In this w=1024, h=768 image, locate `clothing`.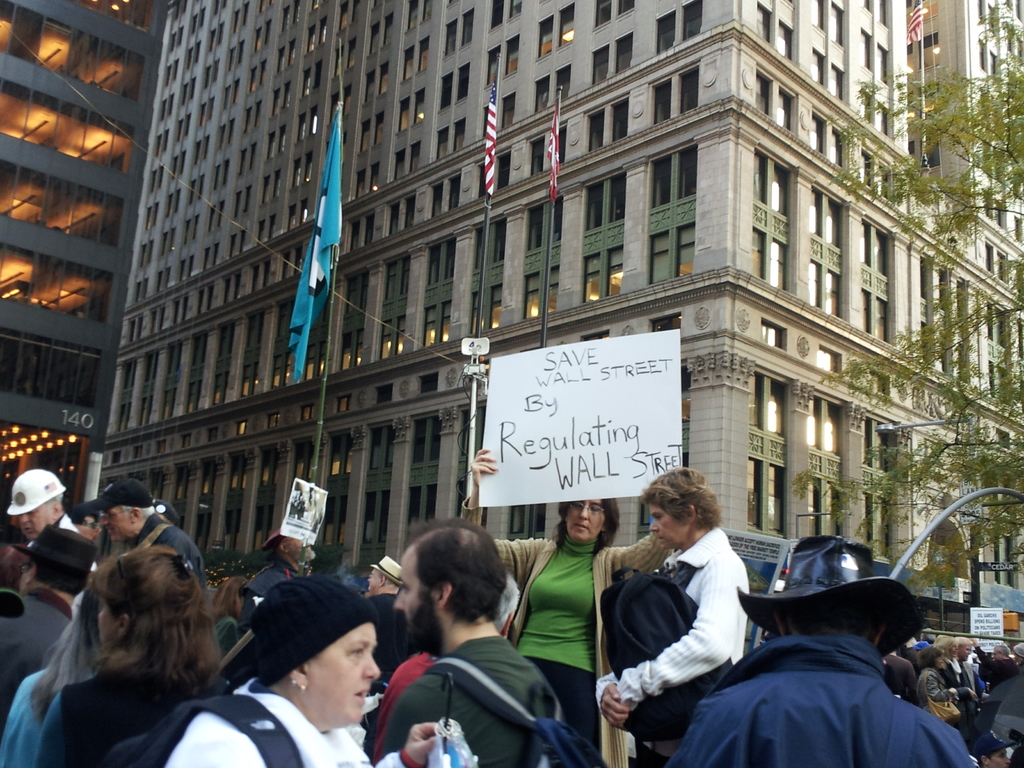
Bounding box: <region>0, 658, 81, 758</region>.
